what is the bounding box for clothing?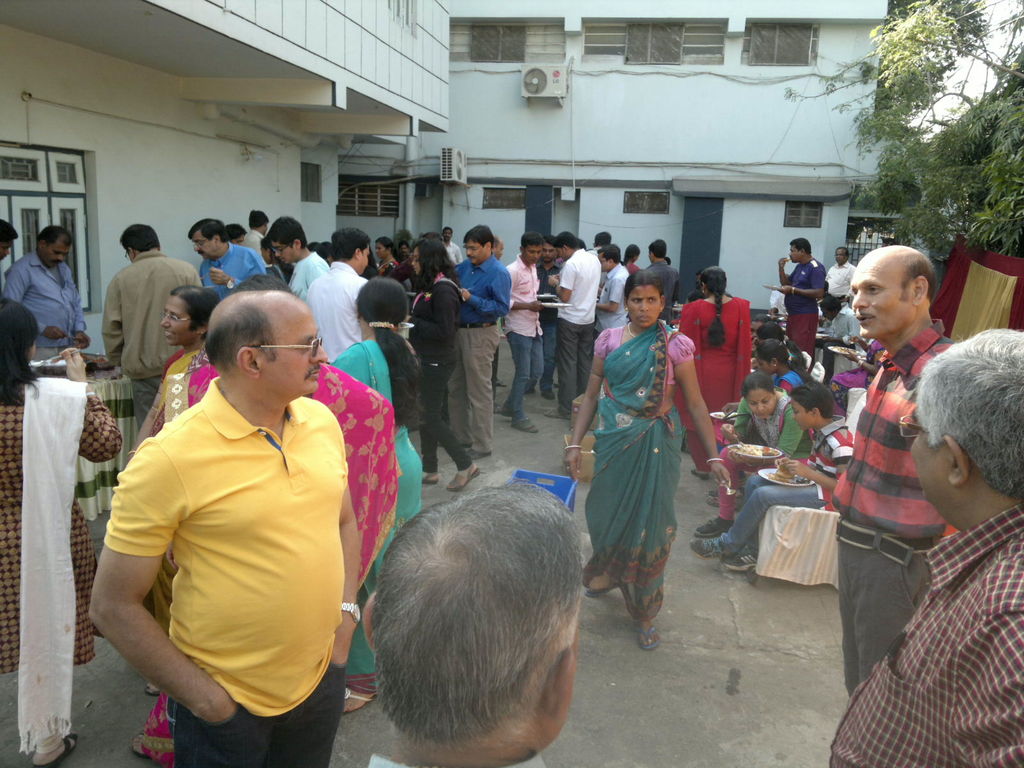
{"left": 200, "top": 236, "right": 266, "bottom": 289}.
